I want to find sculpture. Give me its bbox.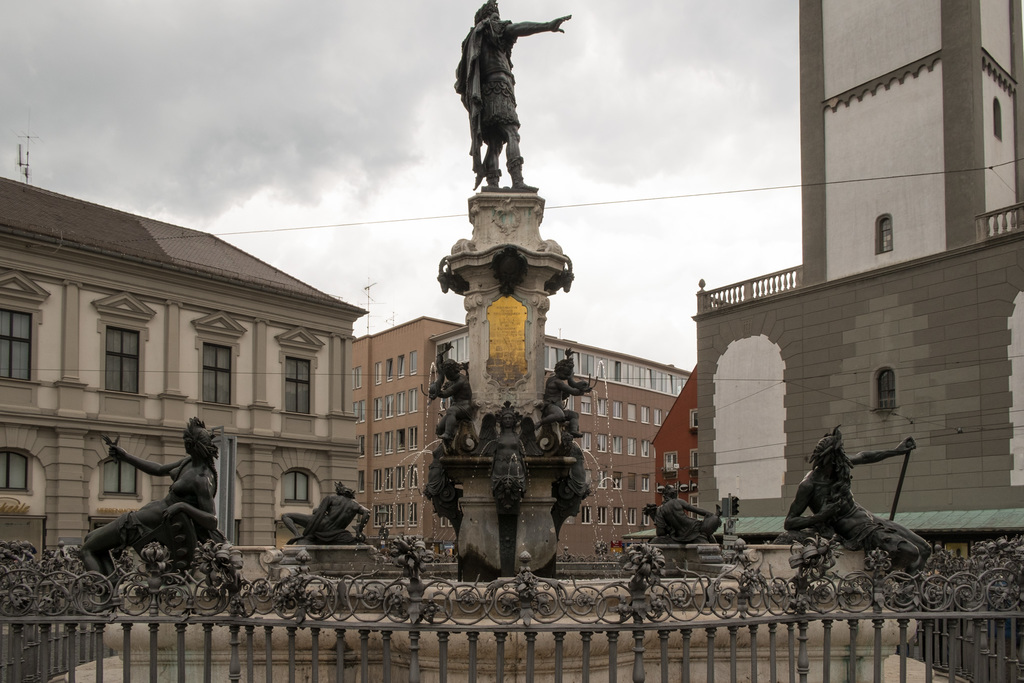
region(490, 399, 528, 456).
